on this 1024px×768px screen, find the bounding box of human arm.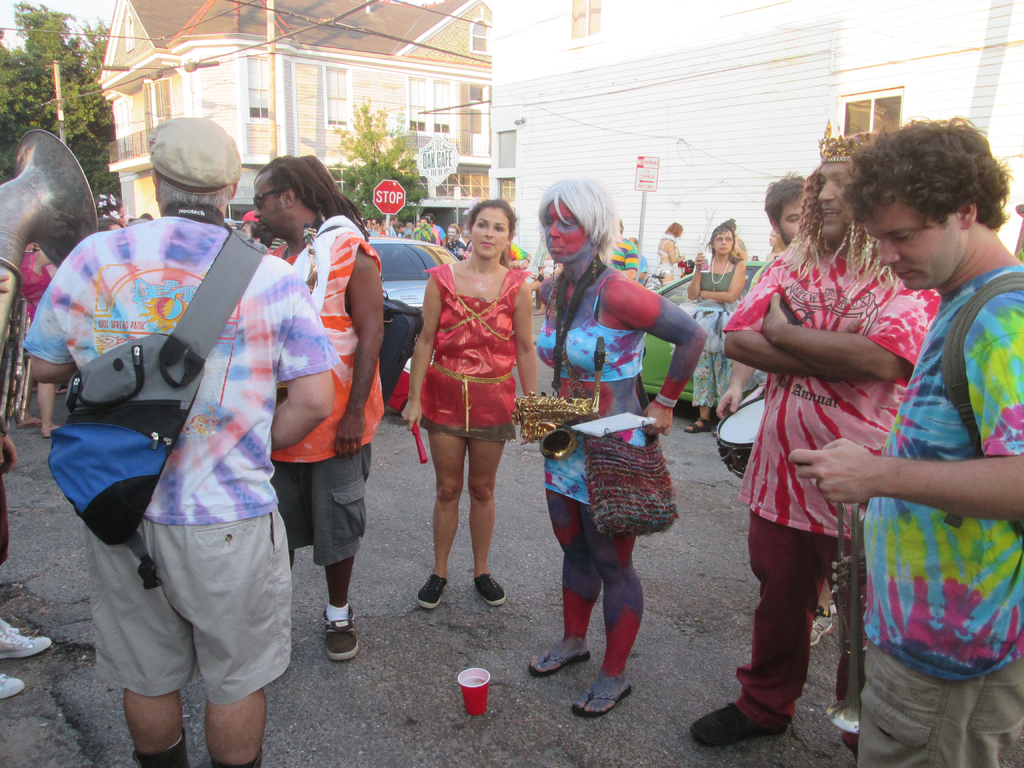
Bounding box: [x1=694, y1=257, x2=747, y2=304].
